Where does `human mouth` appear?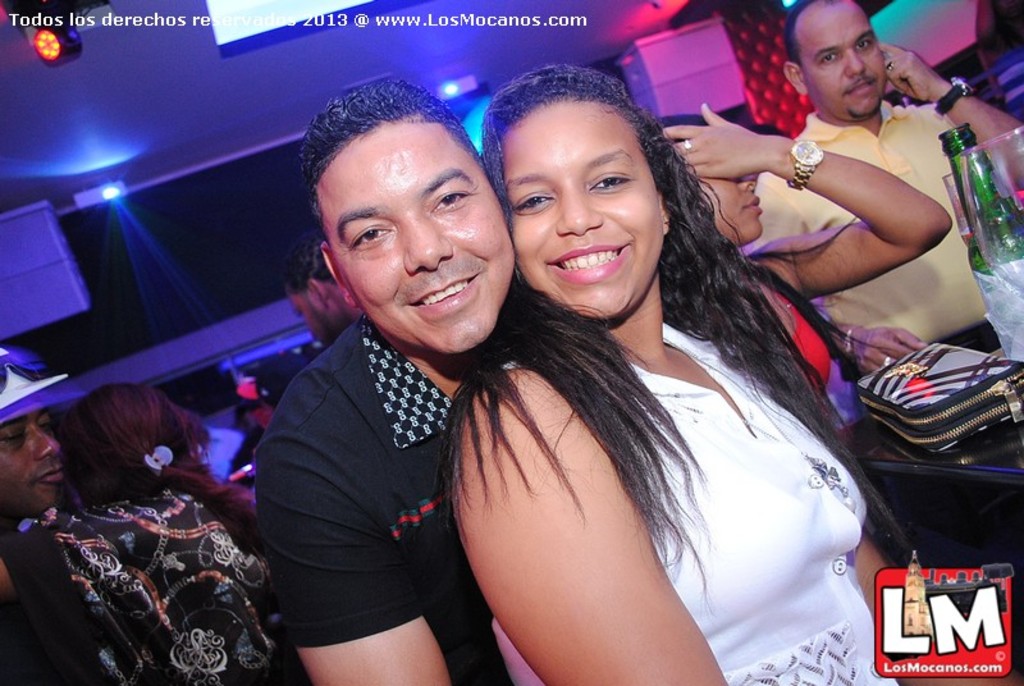
Appears at {"x1": 35, "y1": 459, "x2": 56, "y2": 477}.
